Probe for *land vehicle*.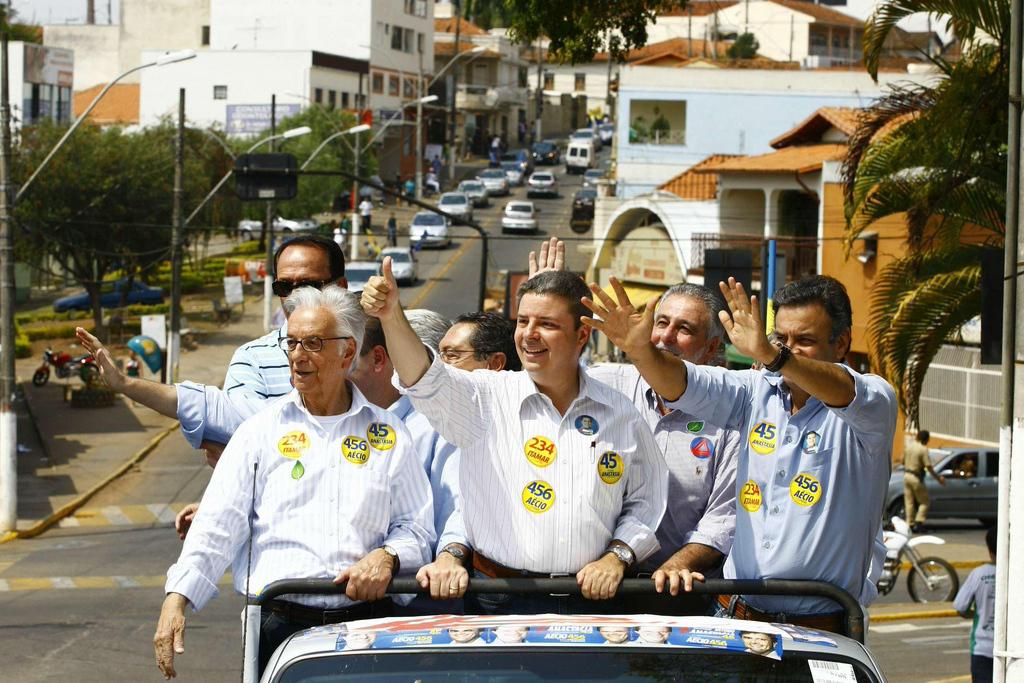
Probe result: [x1=29, y1=348, x2=94, y2=389].
